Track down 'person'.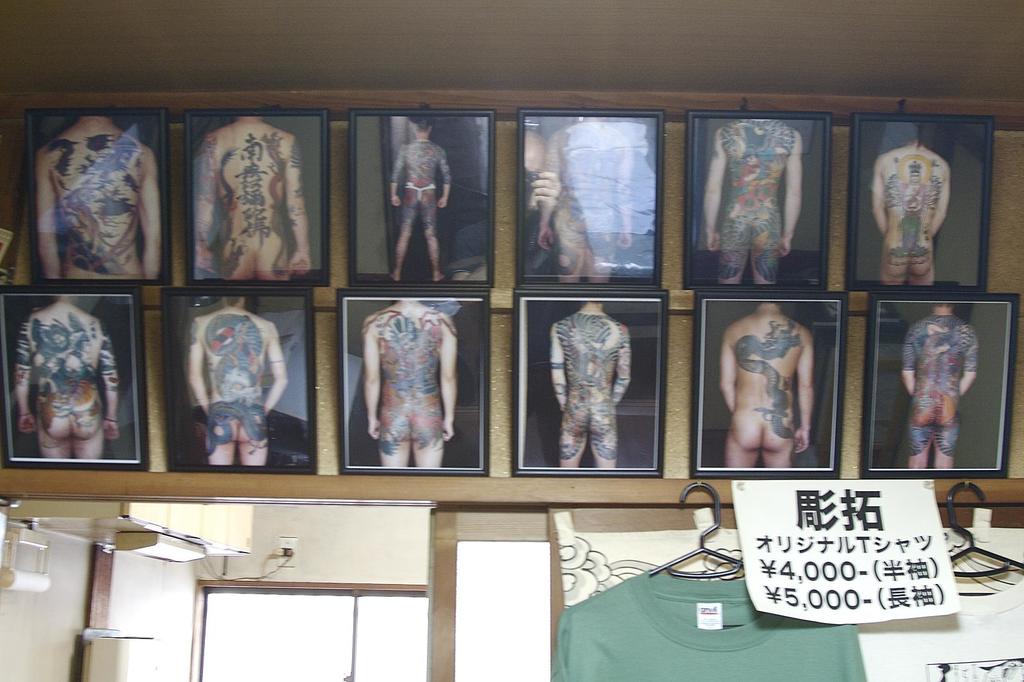
Tracked to 362/286/460/469.
